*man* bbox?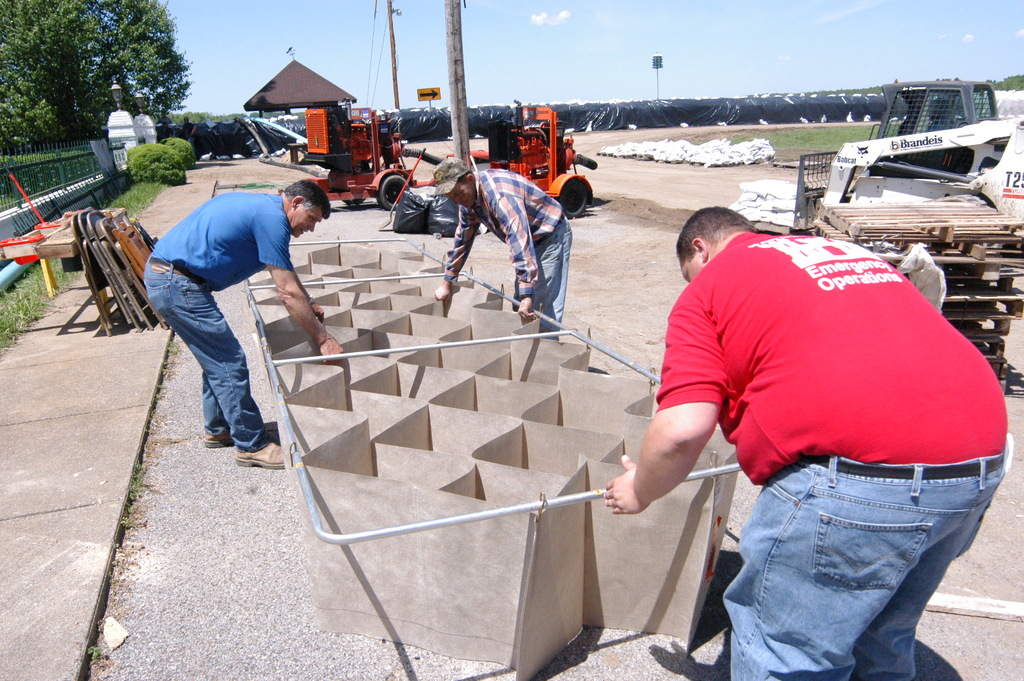
detection(634, 157, 1023, 643)
